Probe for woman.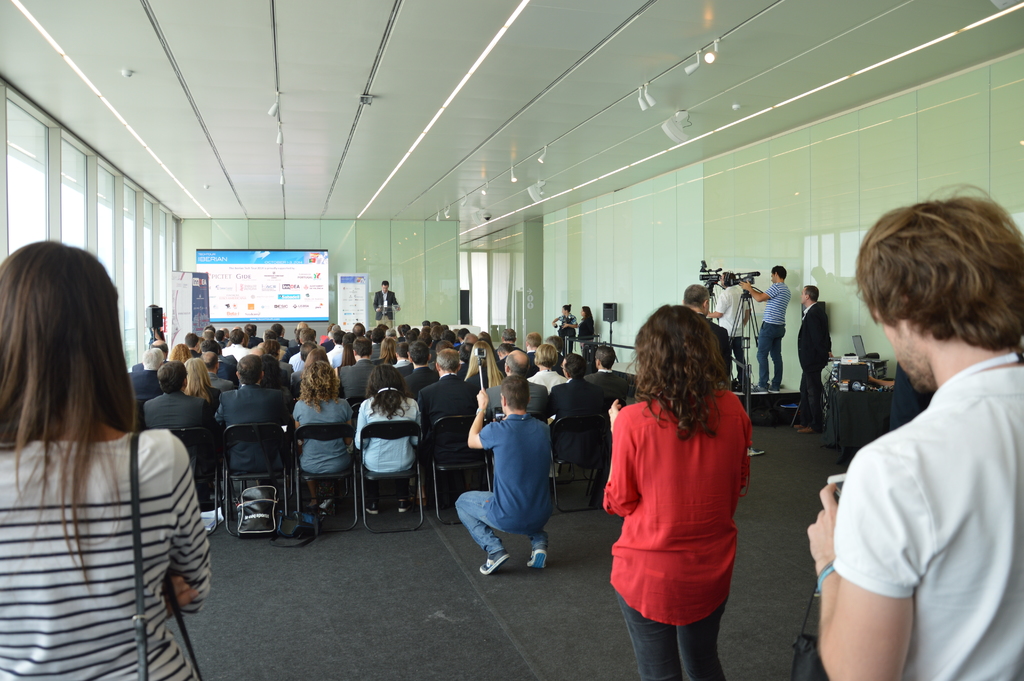
Probe result: [255,338,289,376].
